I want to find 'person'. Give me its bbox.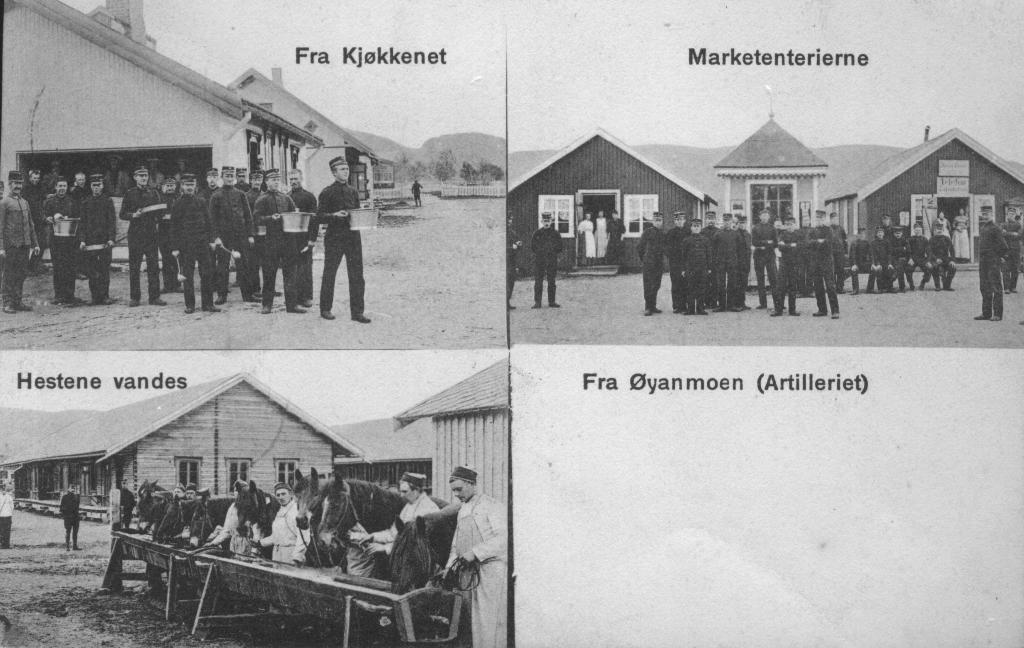
locate(353, 471, 443, 564).
